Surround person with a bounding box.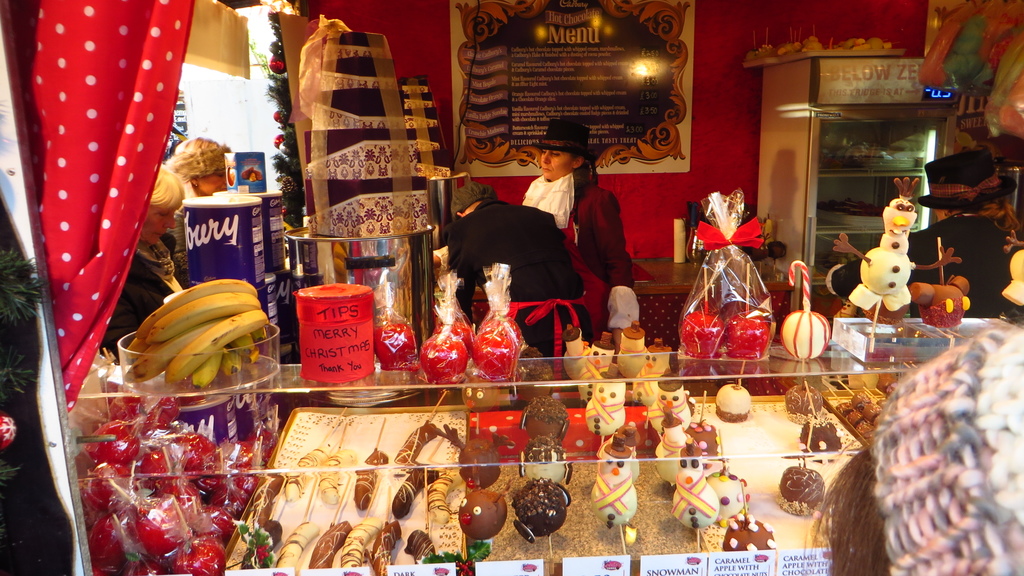
pyautogui.locateOnScreen(521, 120, 635, 346).
